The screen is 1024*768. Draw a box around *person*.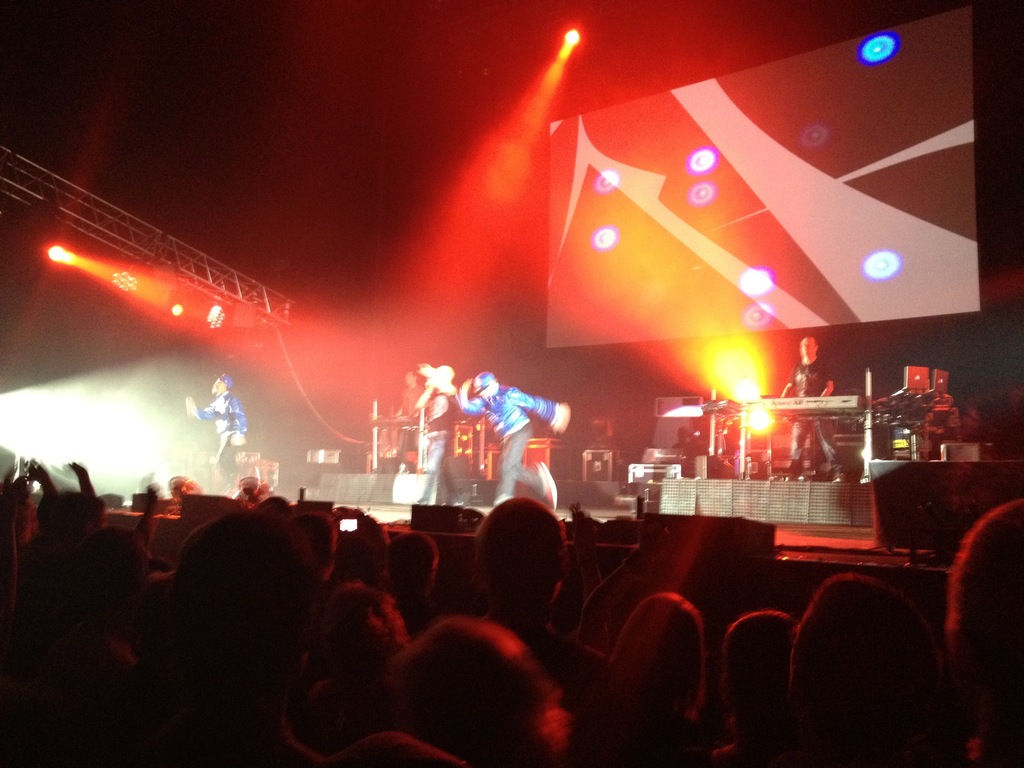
BBox(779, 337, 851, 483).
